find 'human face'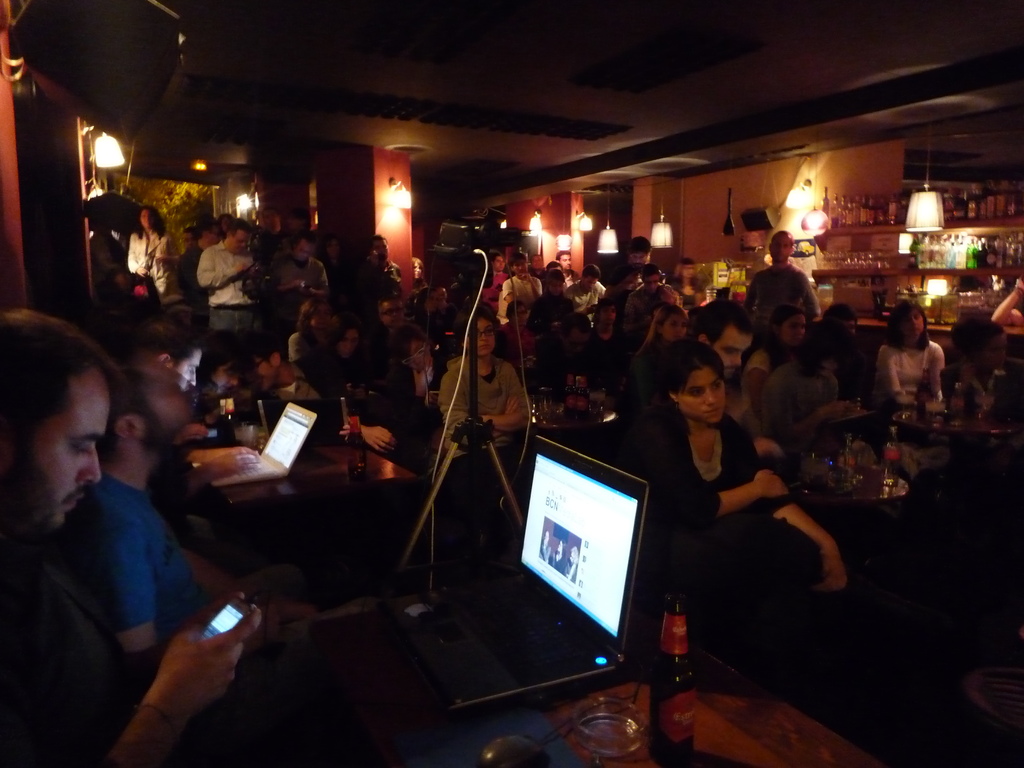
pyautogui.locateOnScreen(382, 300, 405, 328)
